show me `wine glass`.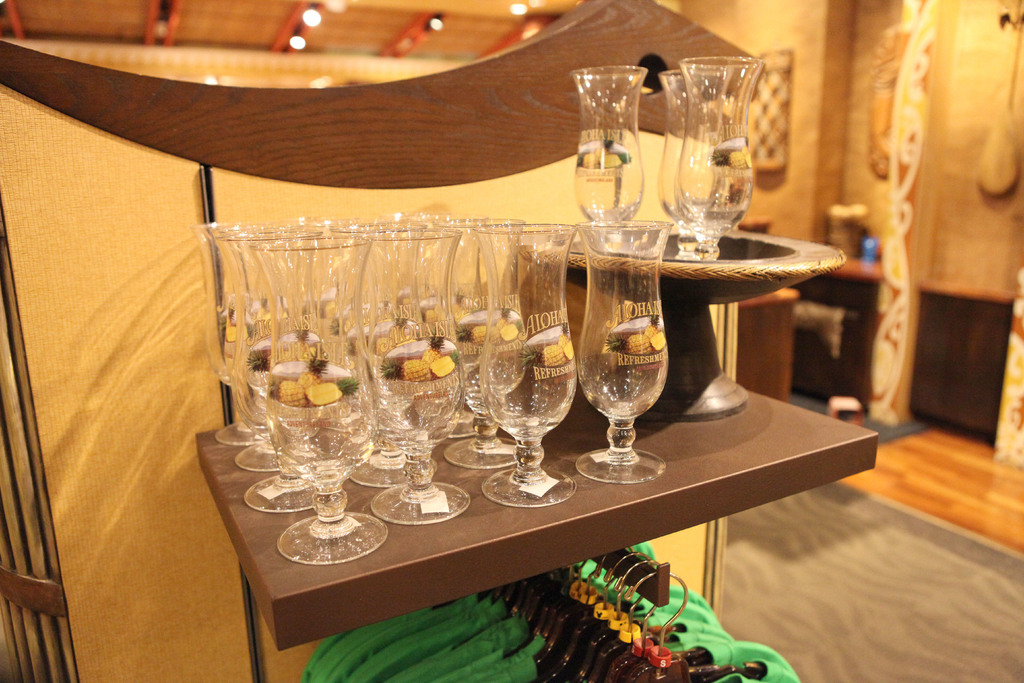
`wine glass` is here: detection(578, 64, 647, 234).
